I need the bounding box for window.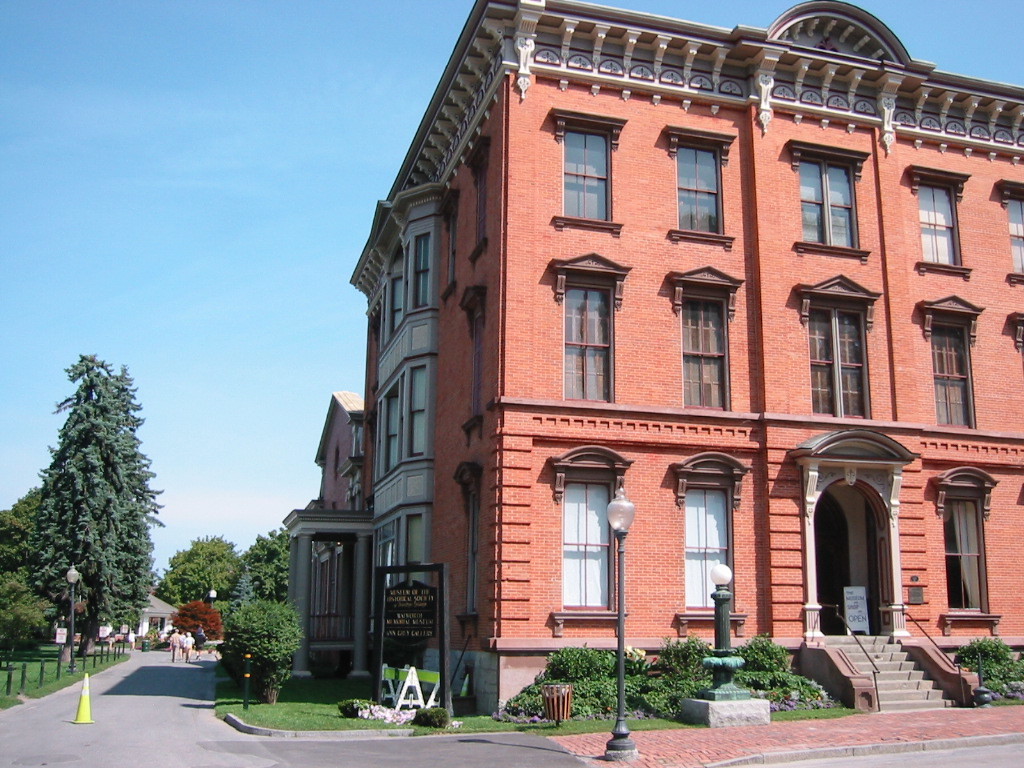
Here it is: x1=789, y1=268, x2=880, y2=417.
